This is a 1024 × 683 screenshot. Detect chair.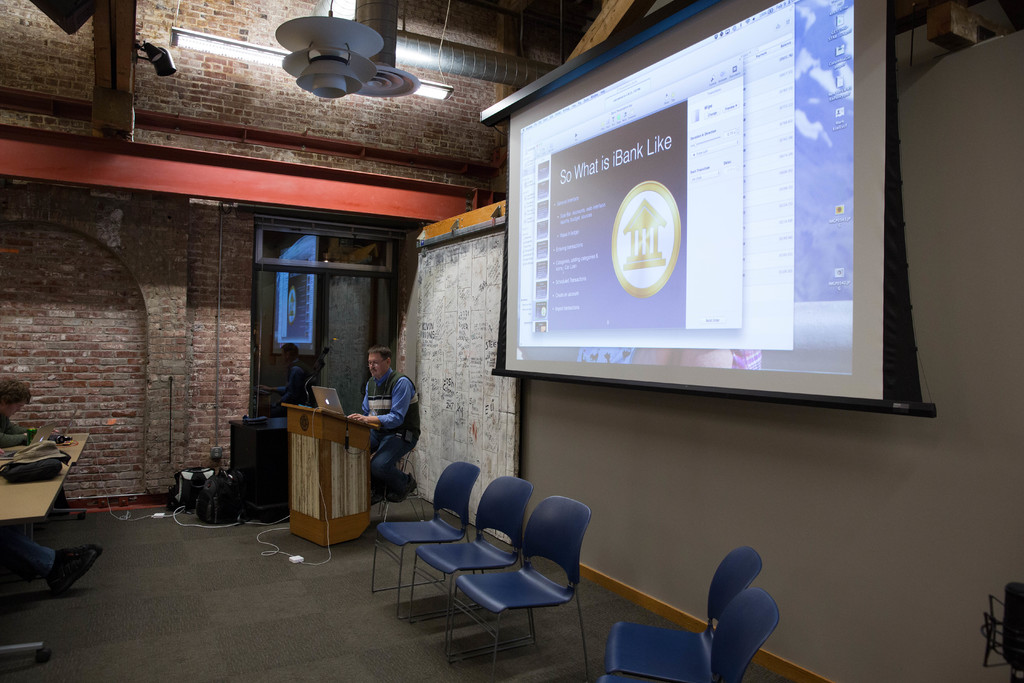
bbox=[374, 422, 428, 524].
